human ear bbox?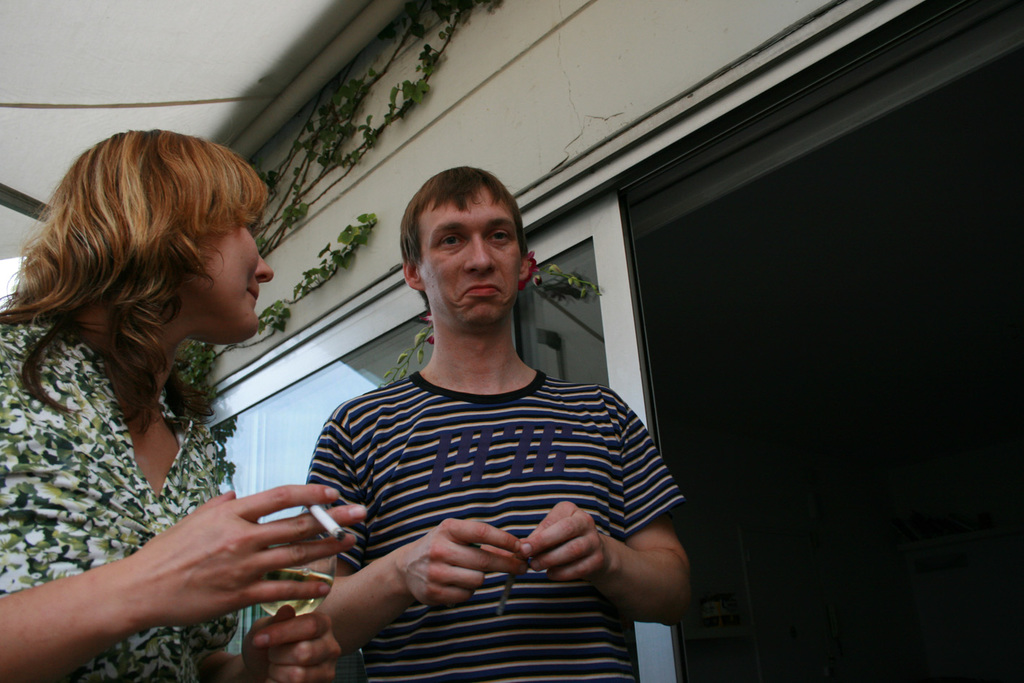
region(404, 259, 421, 287)
